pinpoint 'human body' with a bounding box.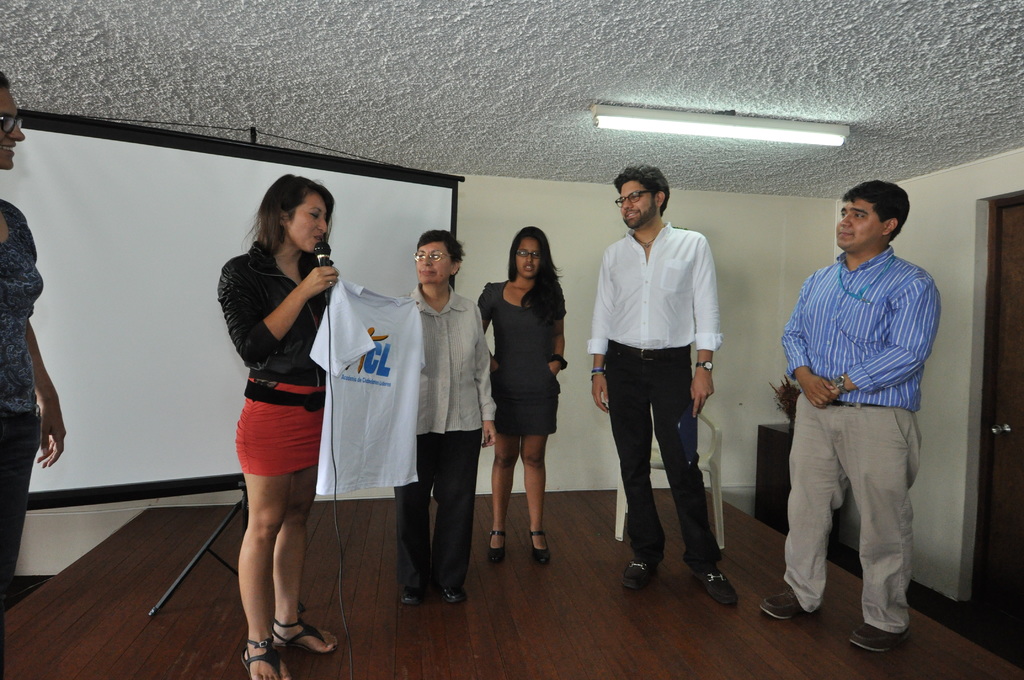
<bbox>471, 221, 575, 558</bbox>.
